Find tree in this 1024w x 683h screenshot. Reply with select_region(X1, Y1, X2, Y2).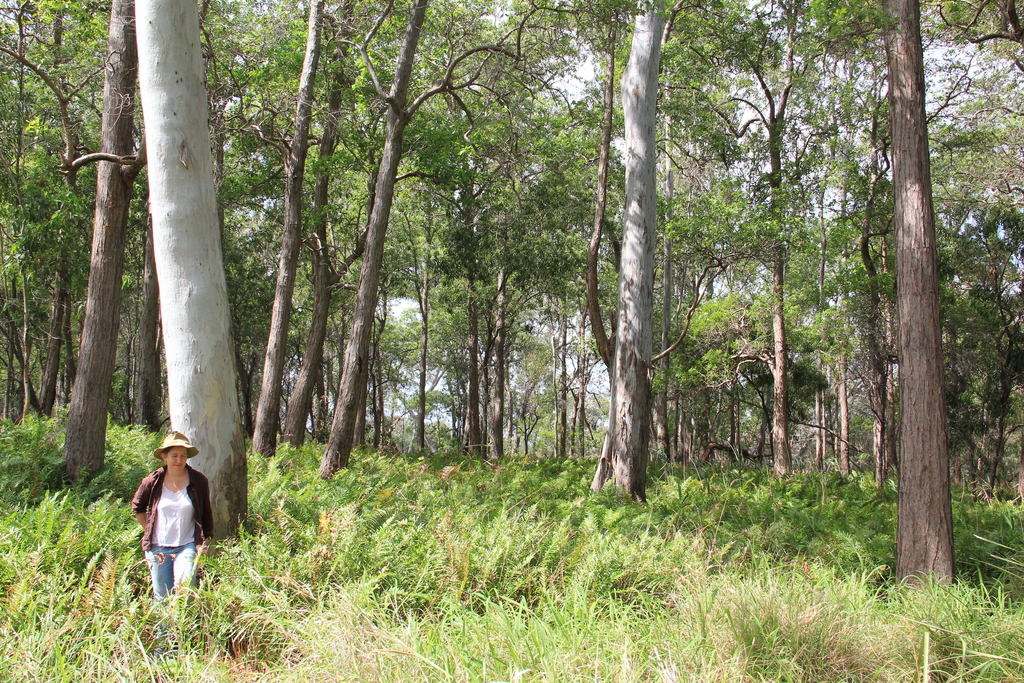
select_region(666, 1, 831, 477).
